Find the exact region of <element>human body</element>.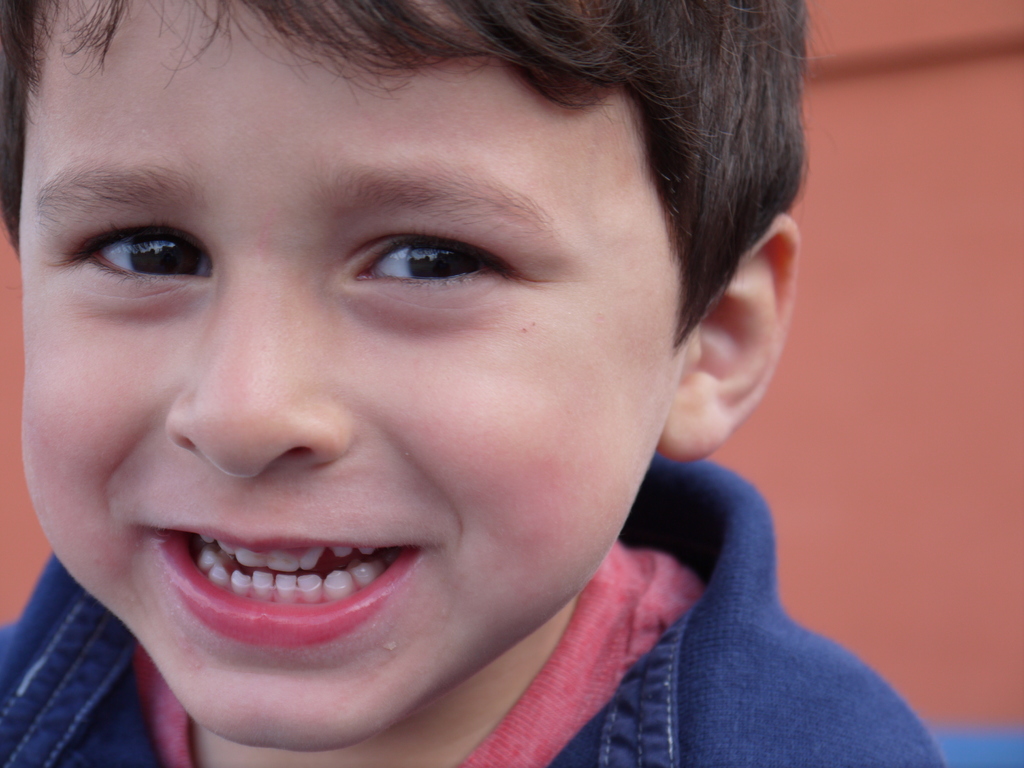
Exact region: 0 0 943 767.
